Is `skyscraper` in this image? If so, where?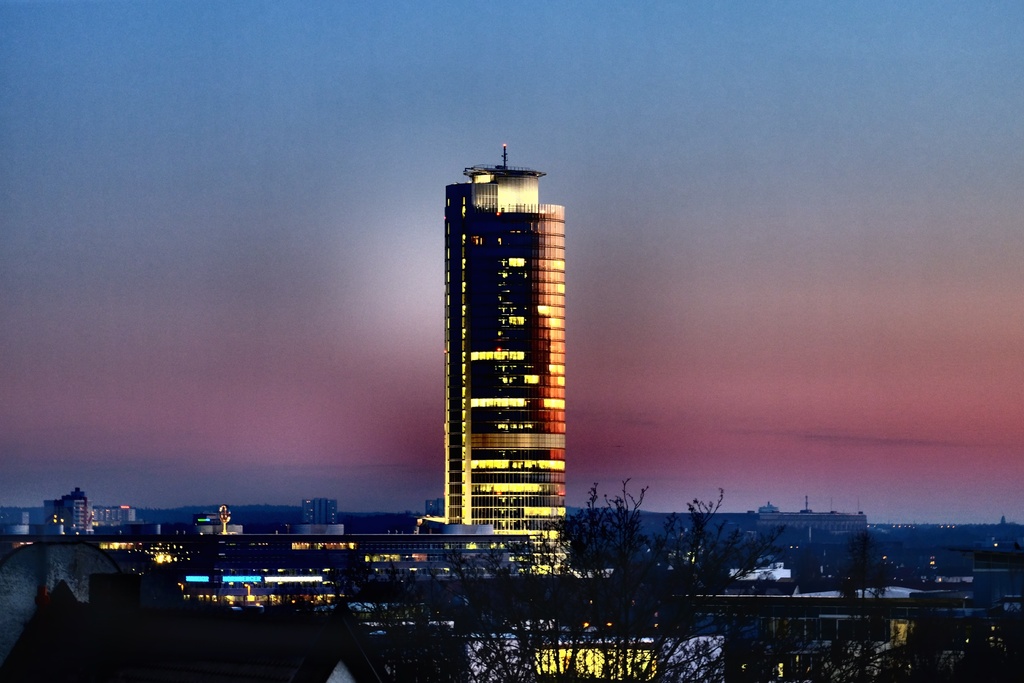
Yes, at x1=60 y1=490 x2=87 y2=547.
